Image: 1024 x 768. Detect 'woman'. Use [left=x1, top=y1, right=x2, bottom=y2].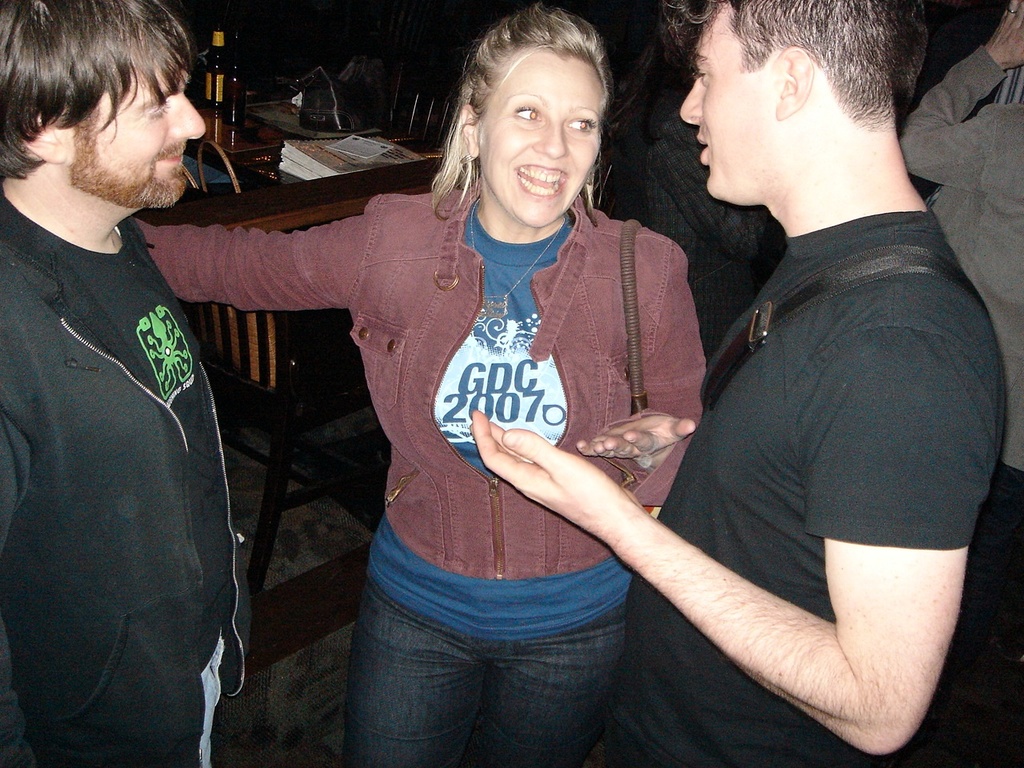
[left=168, top=45, right=770, bottom=758].
